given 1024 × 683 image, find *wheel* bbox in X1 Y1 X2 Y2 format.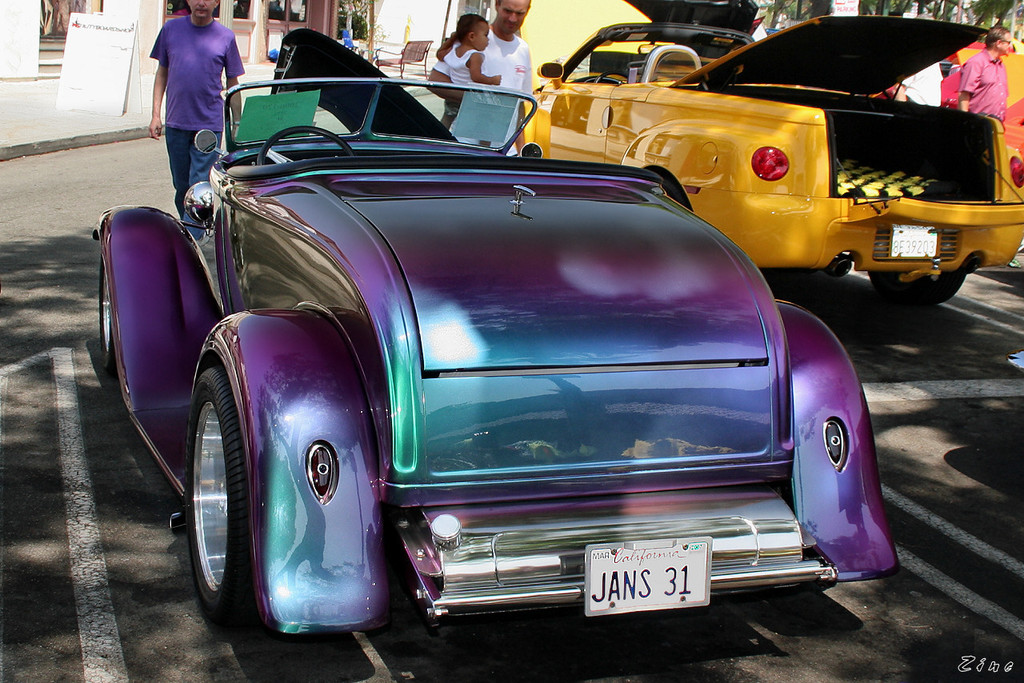
598 70 636 80.
